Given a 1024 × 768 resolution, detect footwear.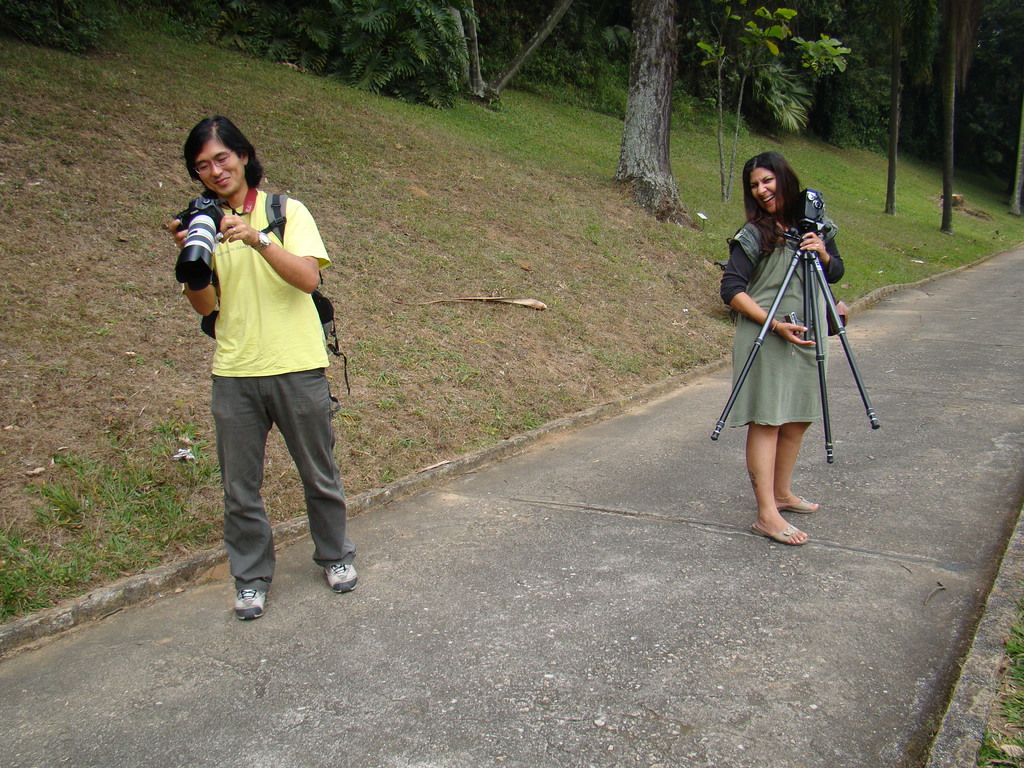
234:588:270:618.
